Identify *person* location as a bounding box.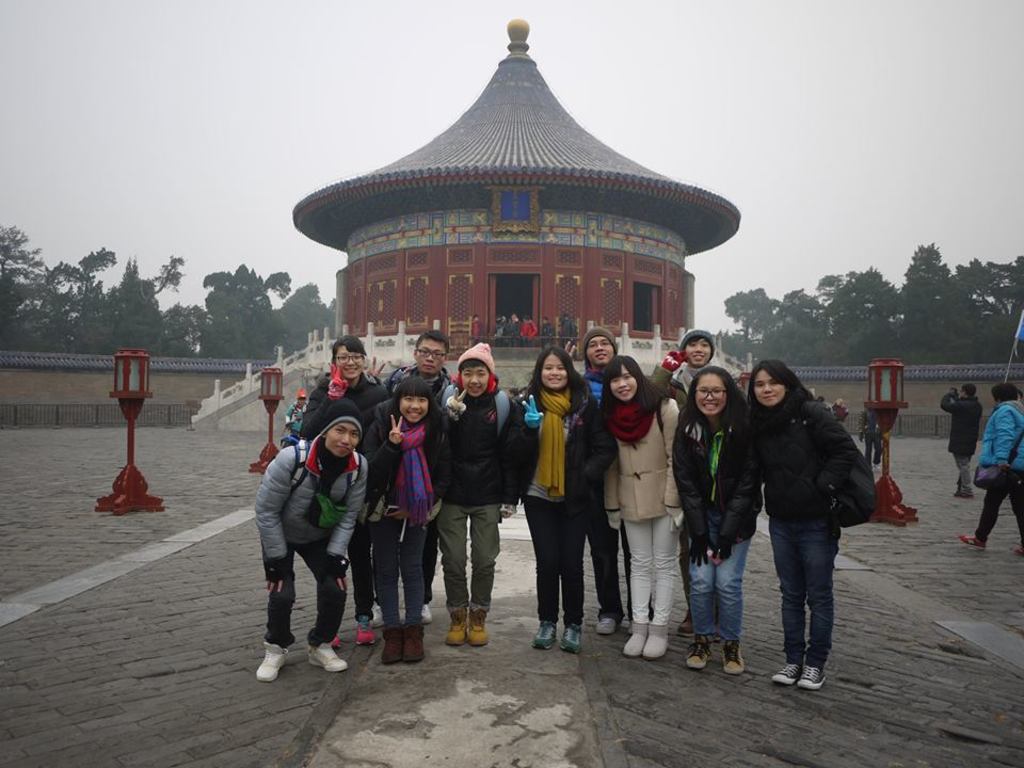
(left=564, top=329, right=655, bottom=638).
